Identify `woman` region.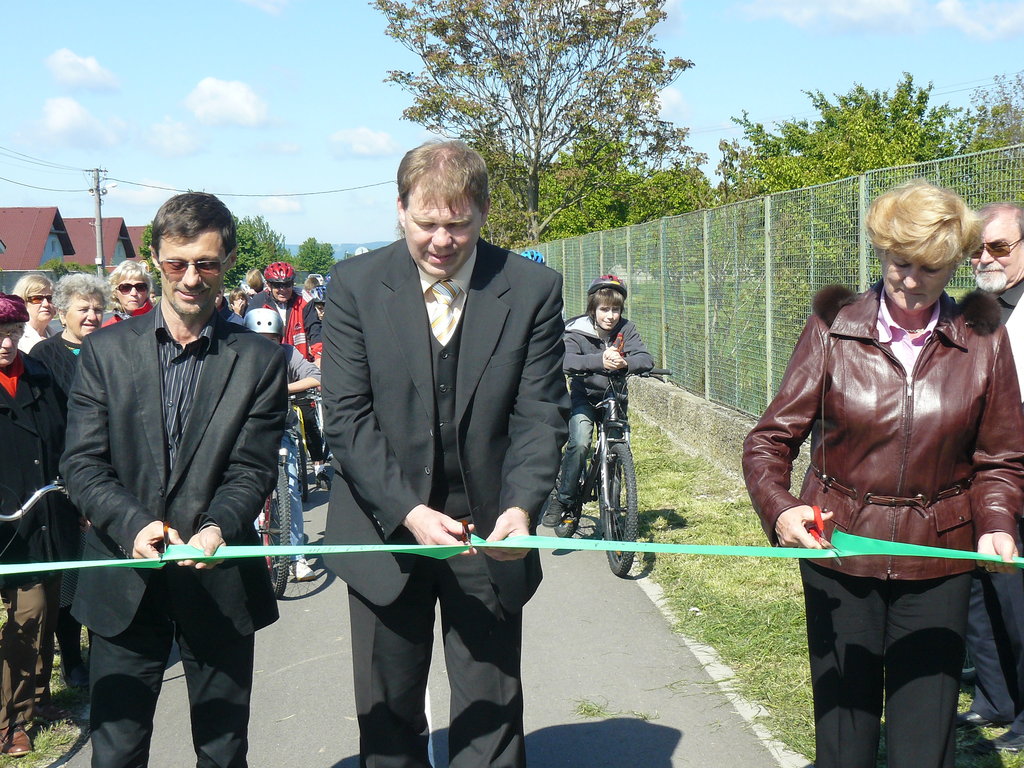
Region: (102, 261, 151, 328).
